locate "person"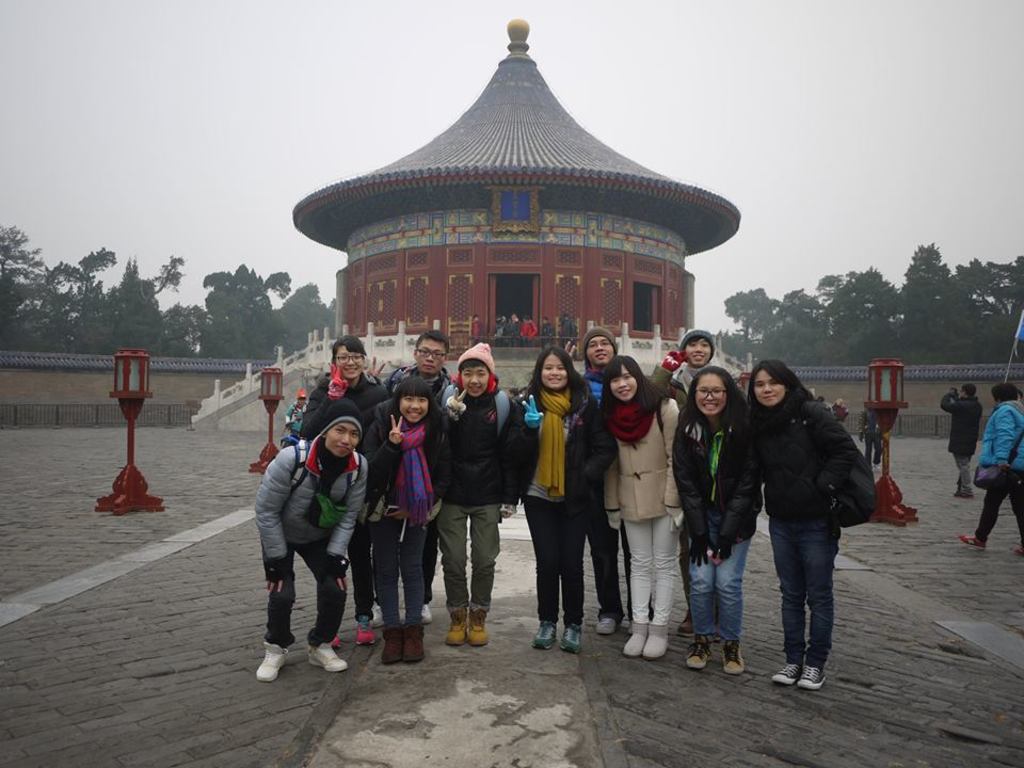
855:403:881:462
